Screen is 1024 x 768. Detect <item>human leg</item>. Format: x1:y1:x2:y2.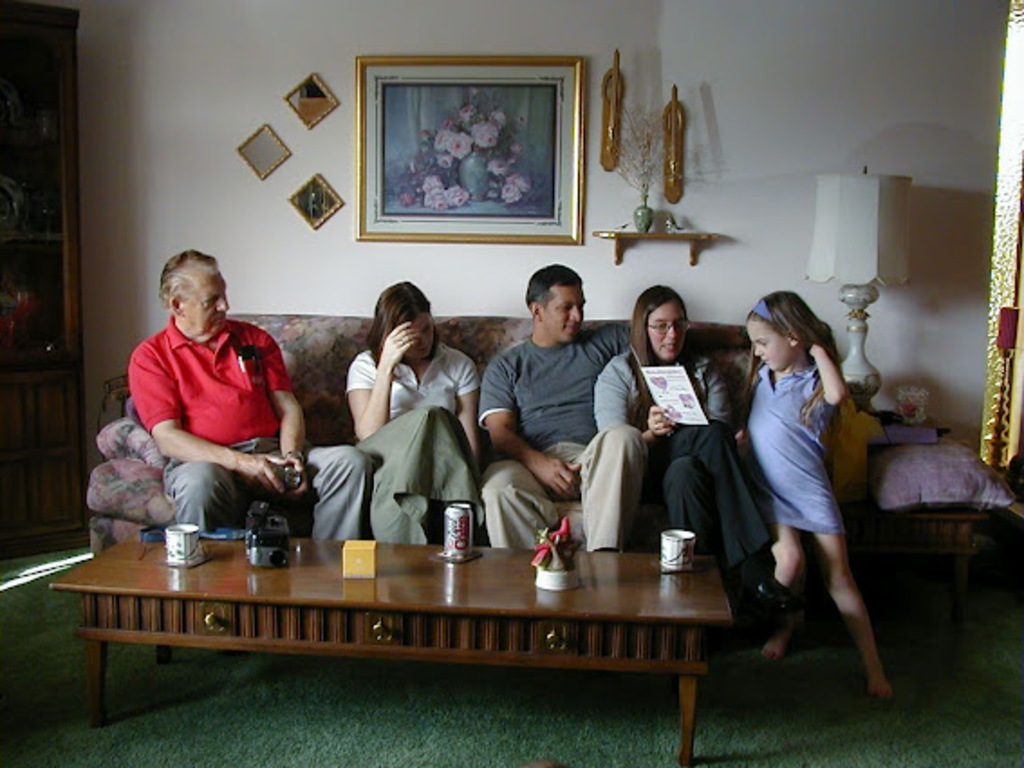
576:421:641:548.
